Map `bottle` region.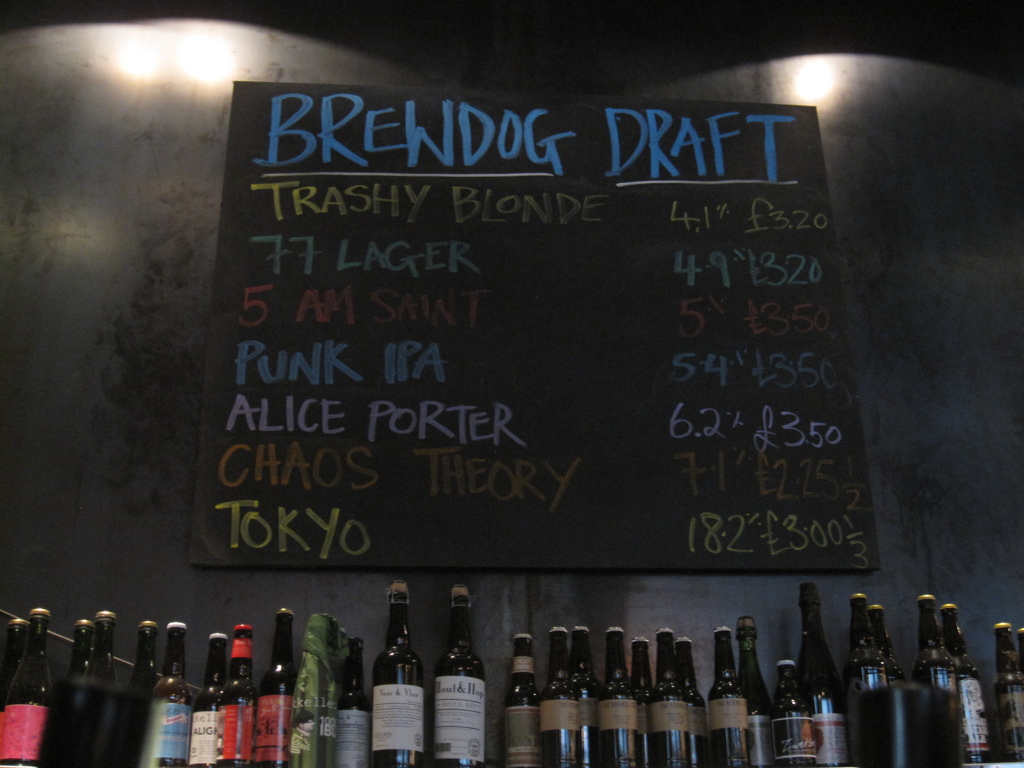
Mapped to crop(370, 581, 424, 767).
